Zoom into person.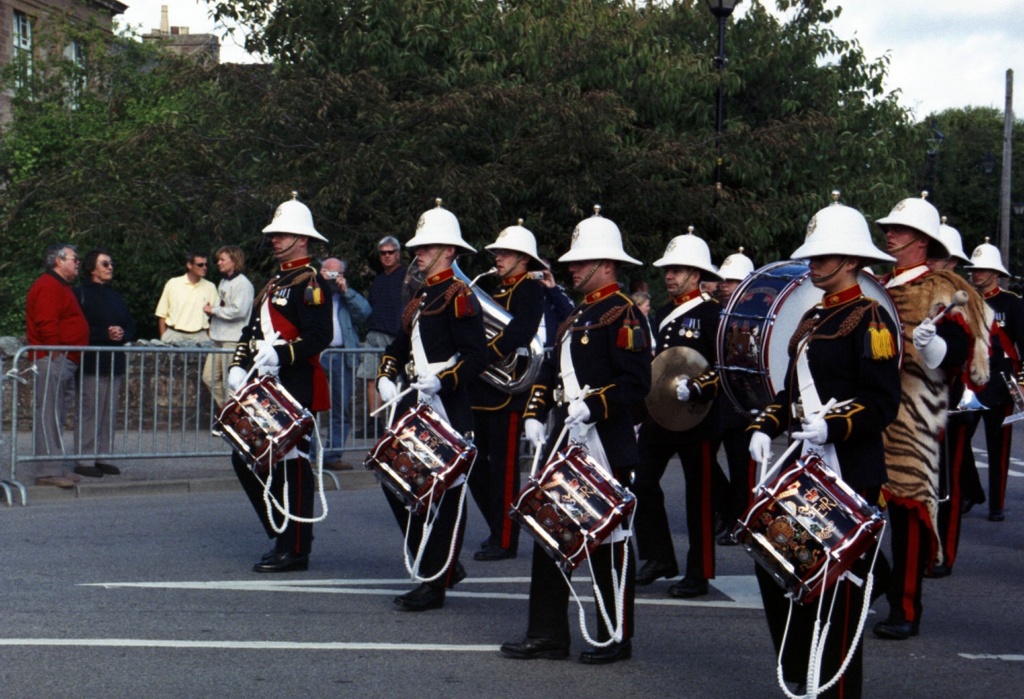
Zoom target: region(224, 190, 1023, 696).
